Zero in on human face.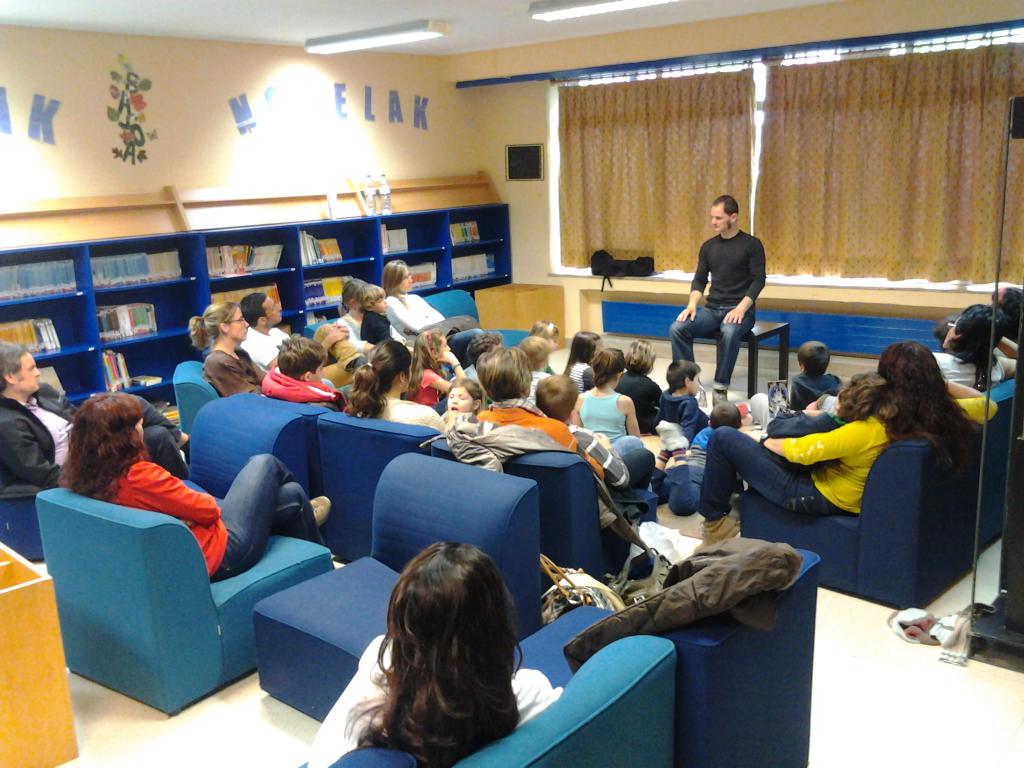
Zeroed in: <bbox>226, 304, 244, 341</bbox>.
